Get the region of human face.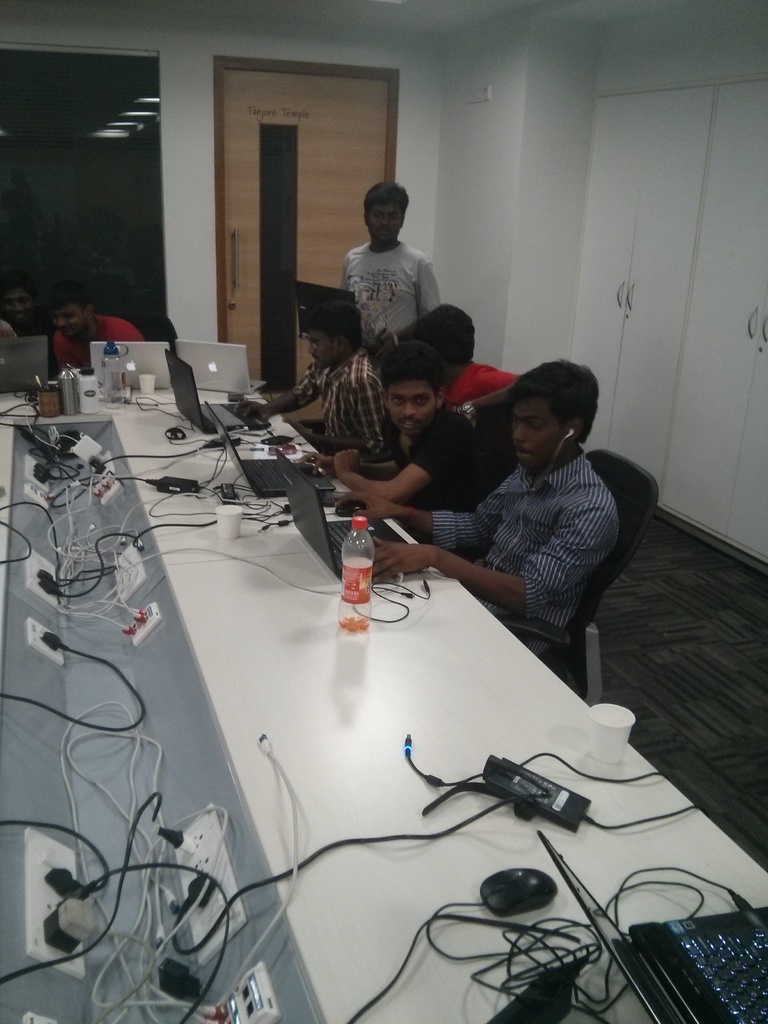
364:207:401:242.
